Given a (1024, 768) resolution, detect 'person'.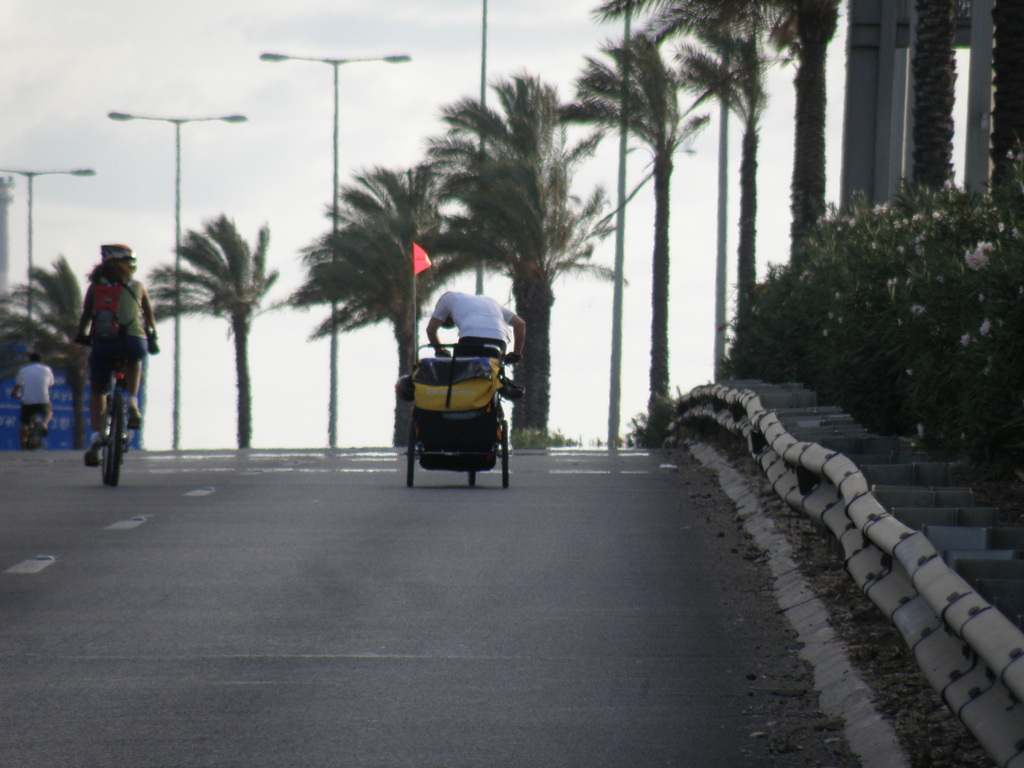
[left=74, top=223, right=151, bottom=483].
